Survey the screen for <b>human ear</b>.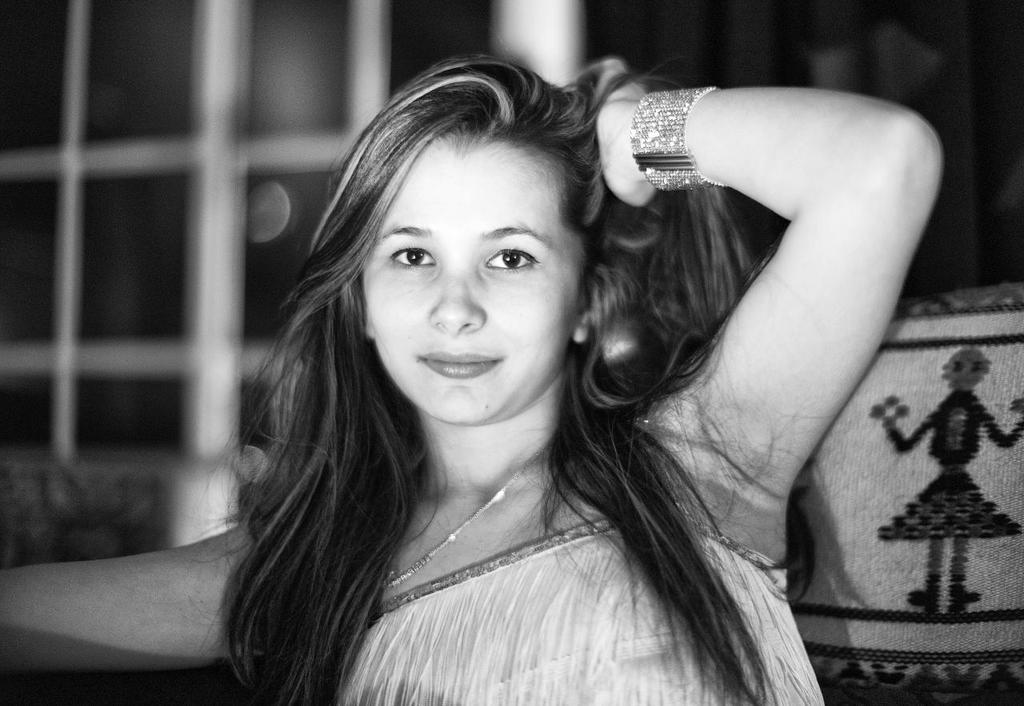
Survey found: <box>363,308,374,337</box>.
